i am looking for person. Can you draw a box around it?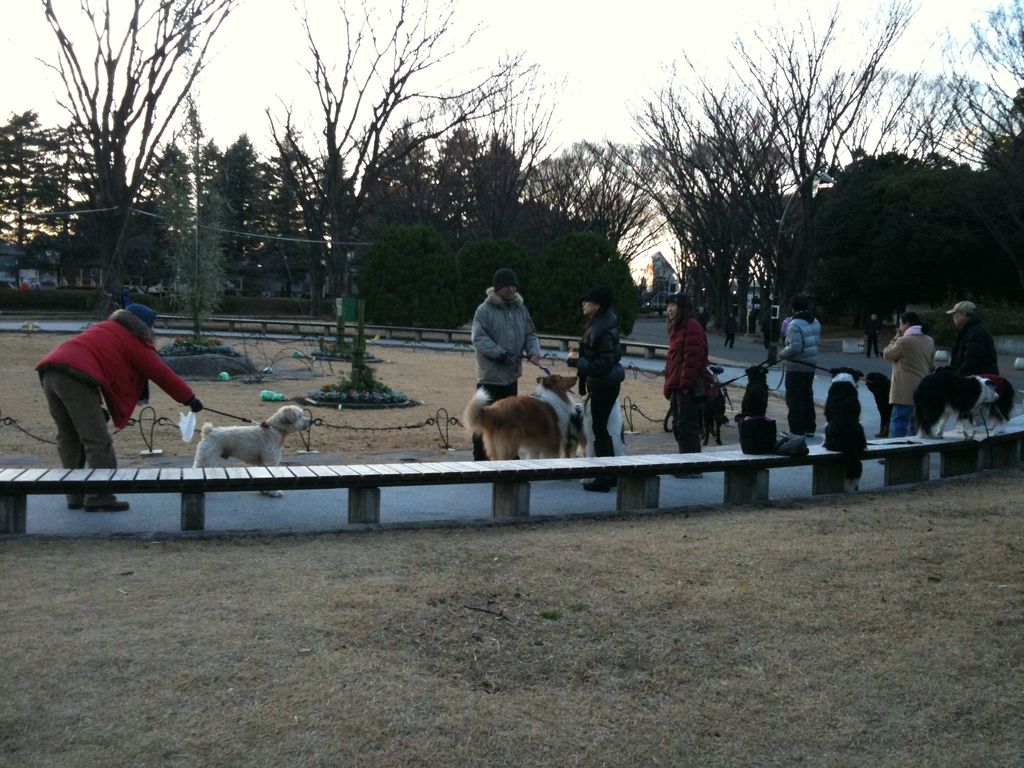
Sure, the bounding box is (x1=662, y1=291, x2=710, y2=481).
